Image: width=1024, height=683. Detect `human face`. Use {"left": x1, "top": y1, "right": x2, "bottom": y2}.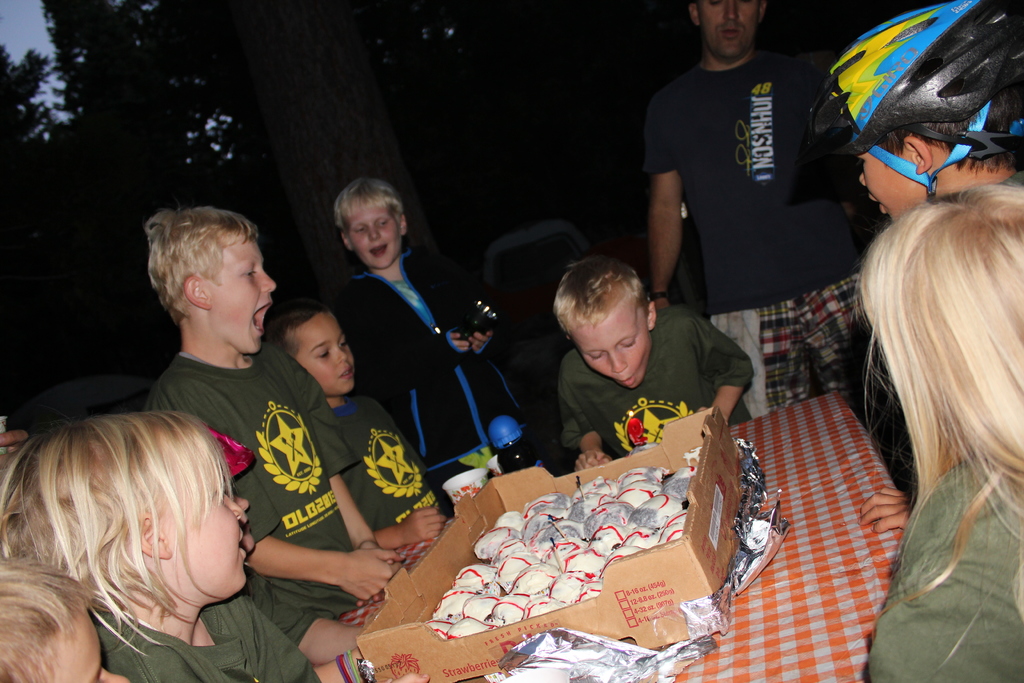
{"left": 210, "top": 231, "right": 274, "bottom": 352}.
